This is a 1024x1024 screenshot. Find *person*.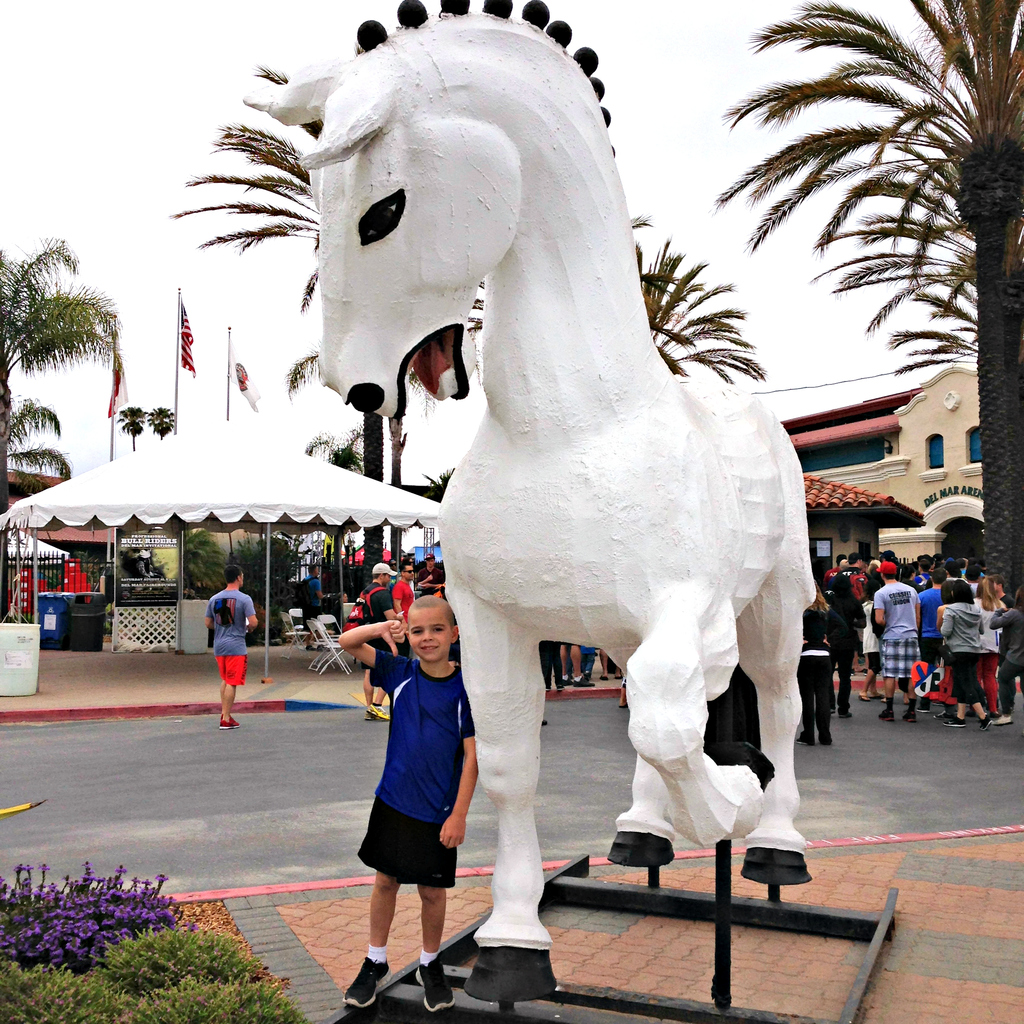
Bounding box: bbox=[302, 564, 323, 646].
